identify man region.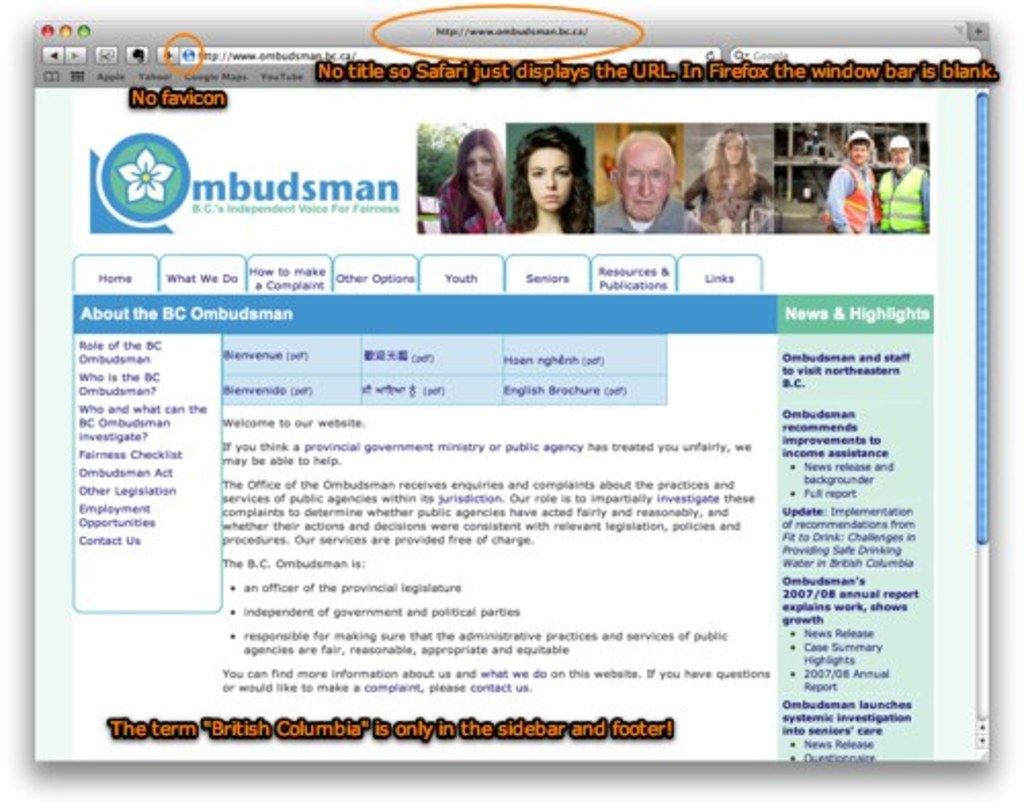
Region: (872, 135, 930, 231).
